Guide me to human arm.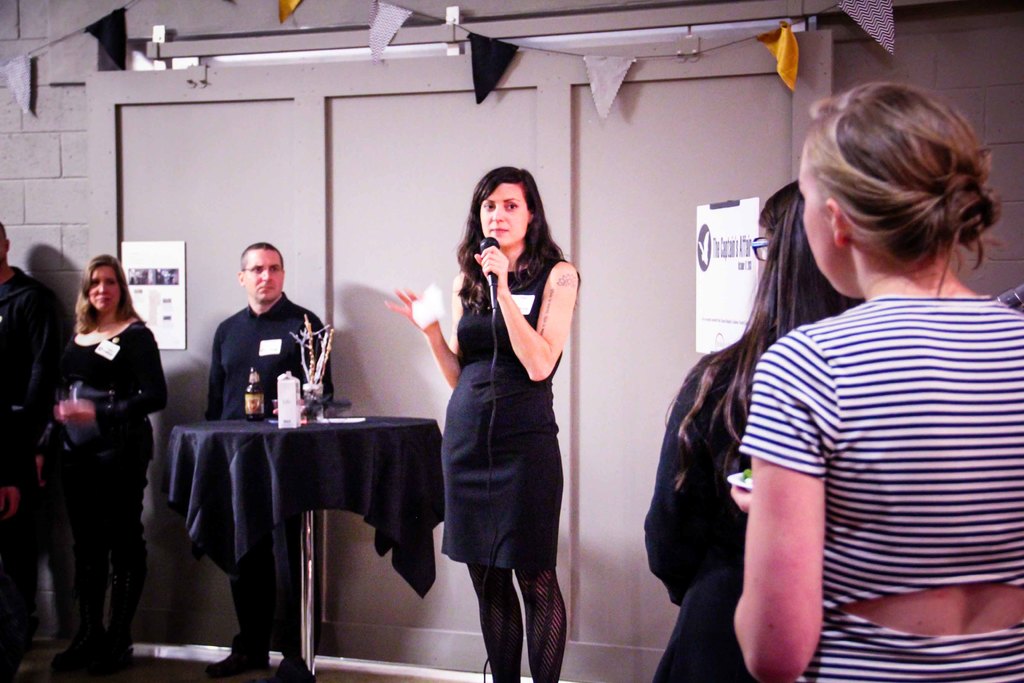
Guidance: select_region(648, 407, 687, 593).
